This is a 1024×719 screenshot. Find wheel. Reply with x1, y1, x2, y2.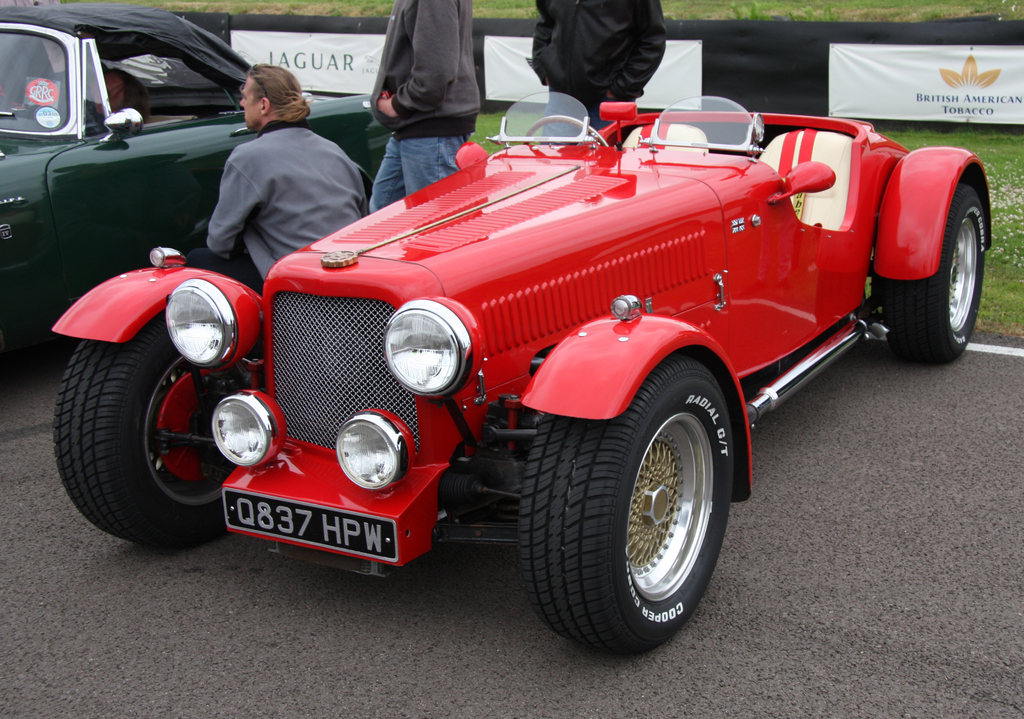
47, 321, 230, 547.
